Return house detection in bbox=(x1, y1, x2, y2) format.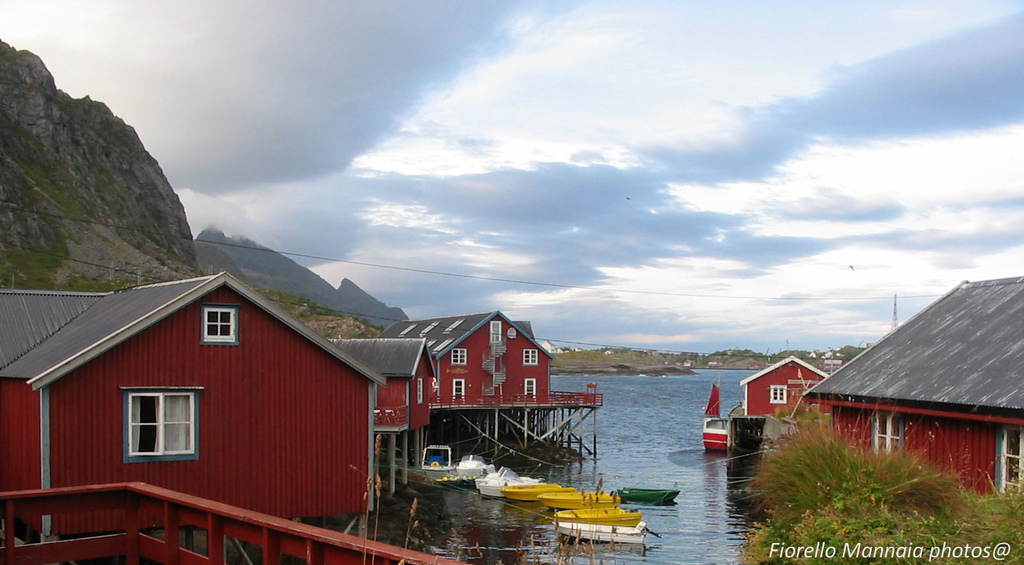
bbox=(380, 309, 558, 409).
